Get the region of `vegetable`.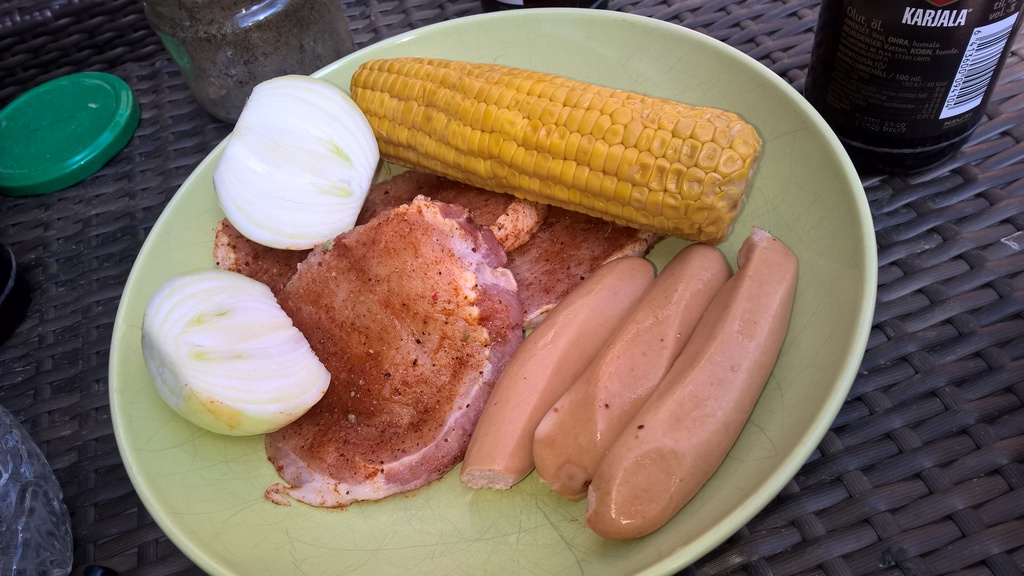
140, 267, 317, 448.
